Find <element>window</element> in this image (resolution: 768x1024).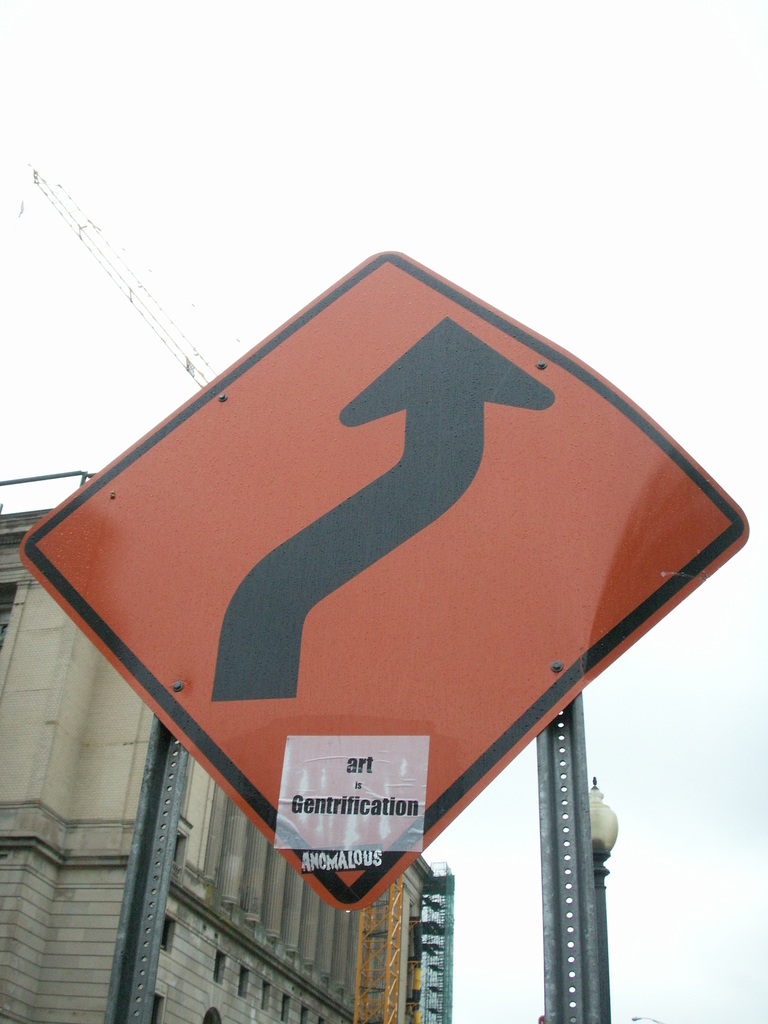
bbox=[153, 994, 165, 1023].
